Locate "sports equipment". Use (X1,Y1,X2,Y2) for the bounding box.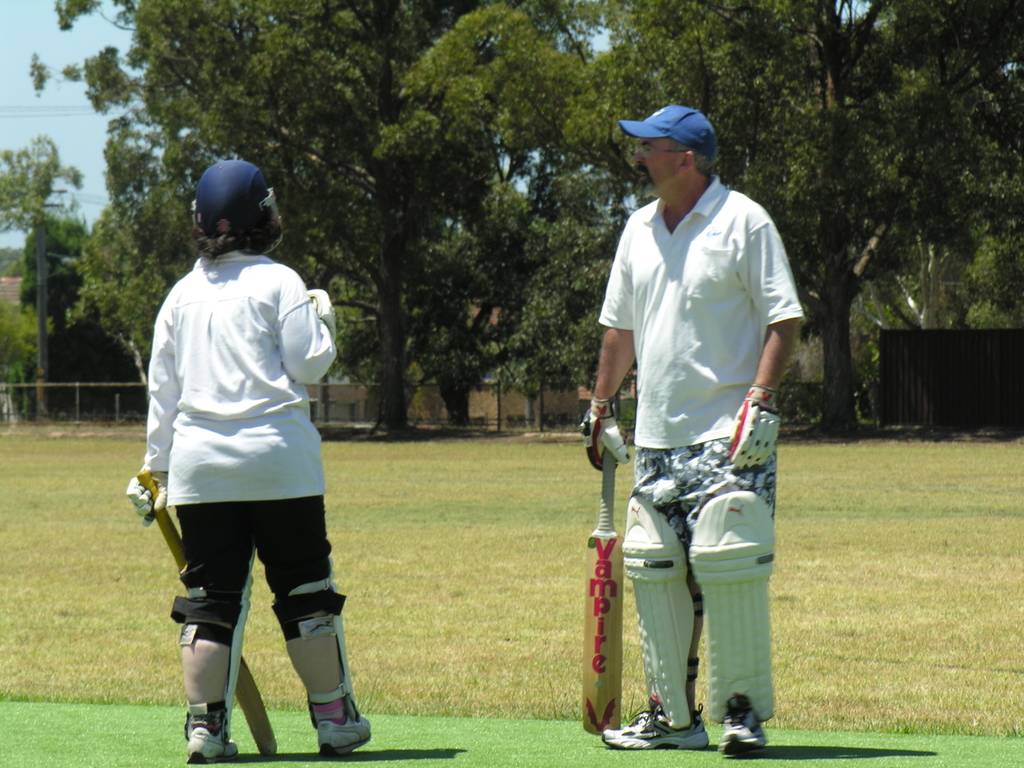
(309,282,341,346).
